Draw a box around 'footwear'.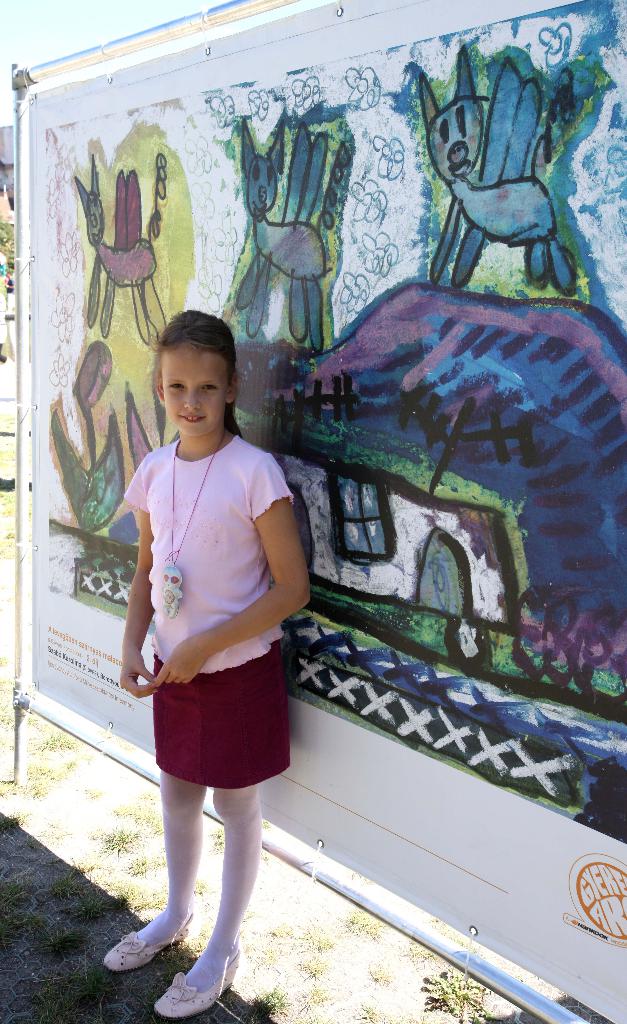
<box>152,945,239,1018</box>.
